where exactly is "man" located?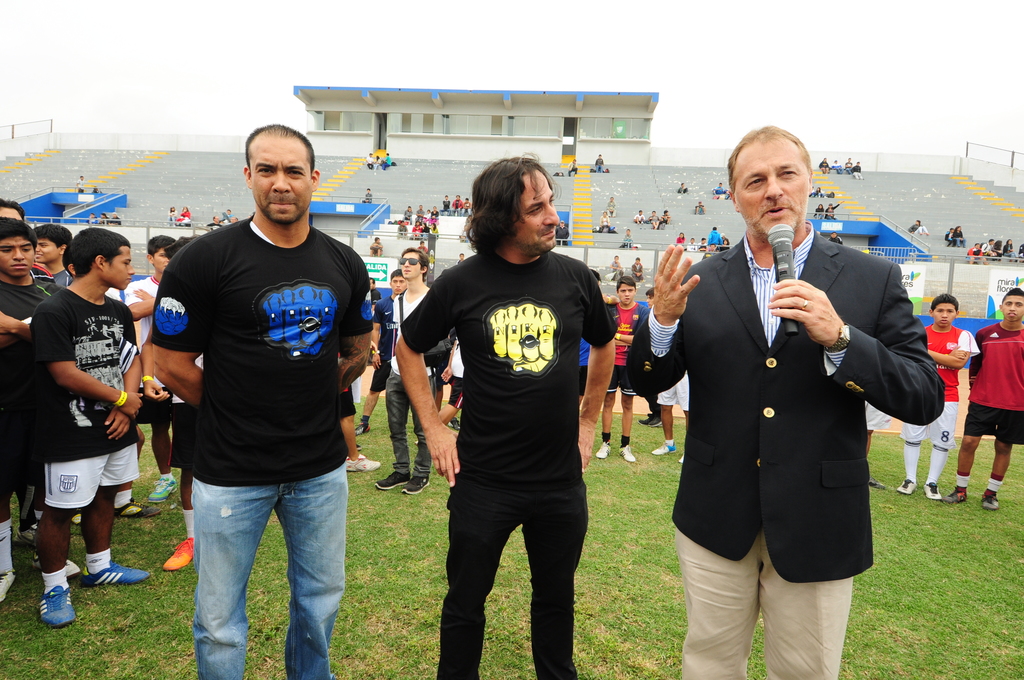
Its bounding box is [x1=355, y1=268, x2=409, y2=435].
